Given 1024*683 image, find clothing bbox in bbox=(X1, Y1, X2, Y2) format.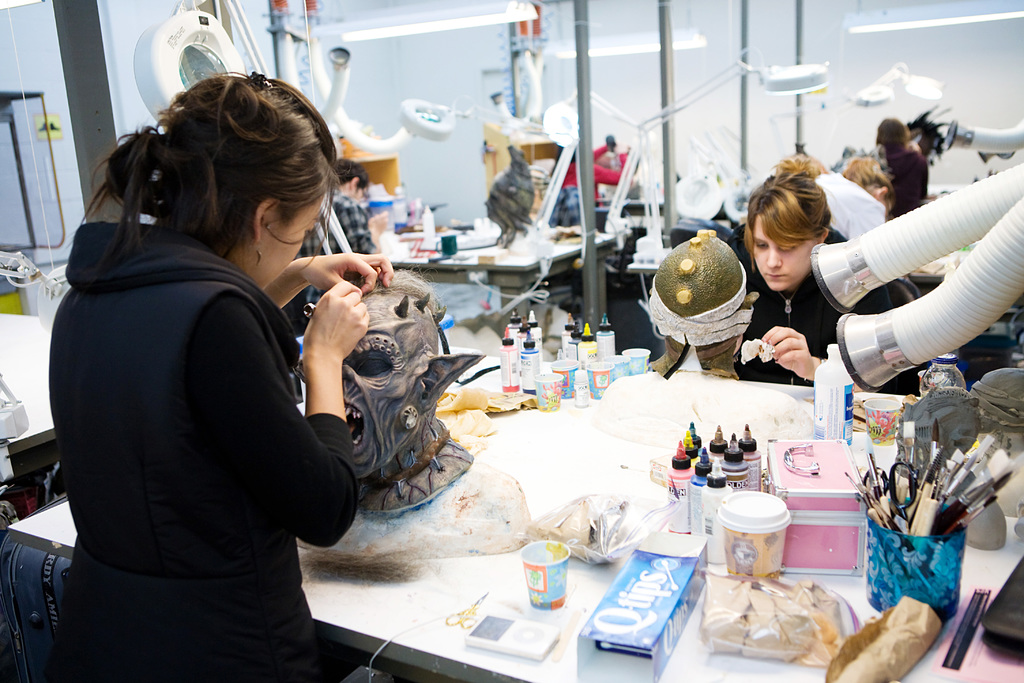
bbox=(37, 144, 365, 659).
